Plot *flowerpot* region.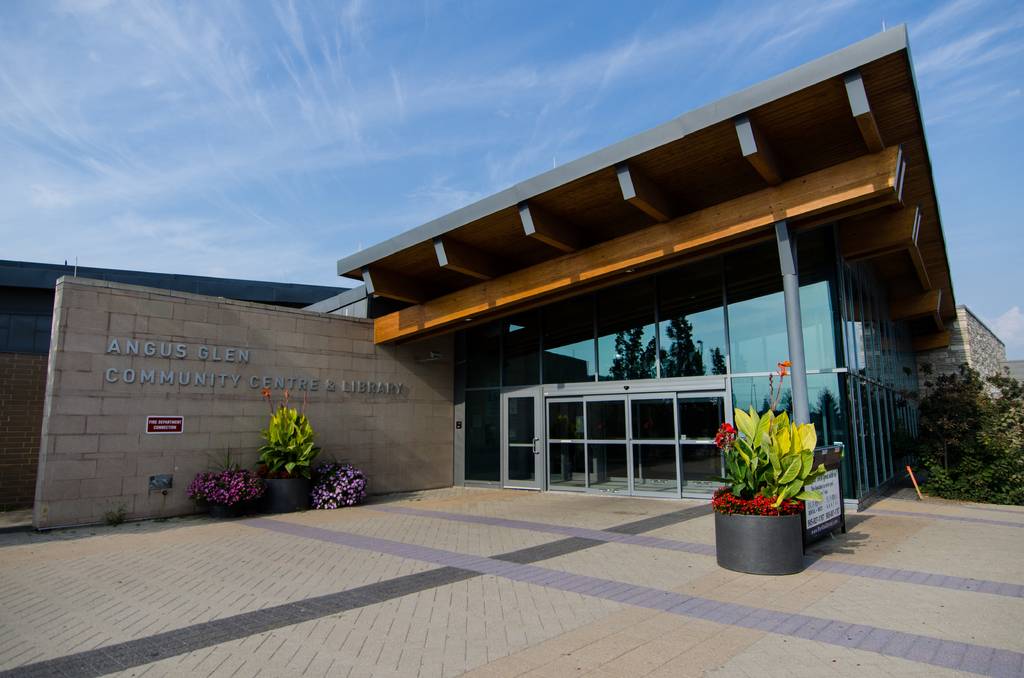
Plotted at 708 486 813 567.
